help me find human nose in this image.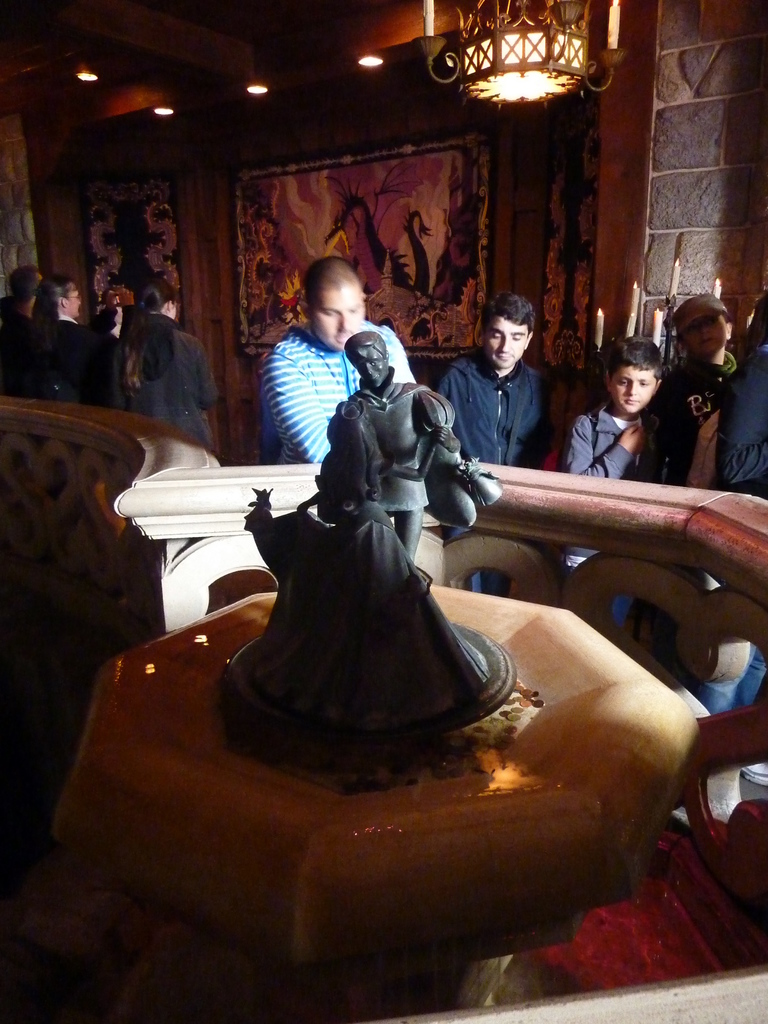
Found it: BBox(625, 379, 639, 397).
